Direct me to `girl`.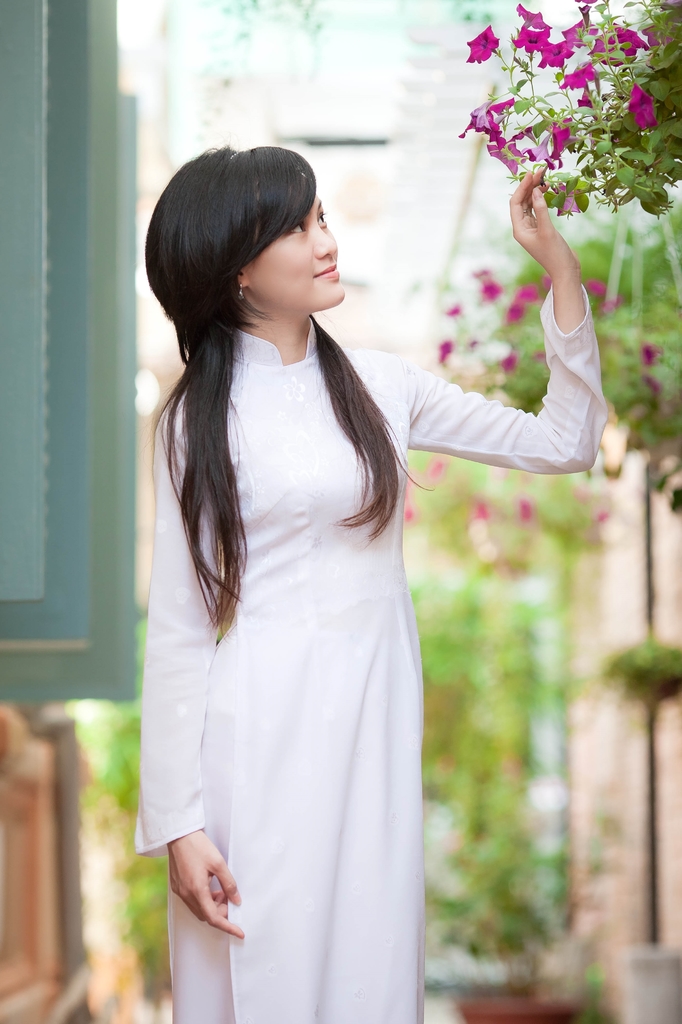
Direction: detection(130, 144, 610, 1023).
